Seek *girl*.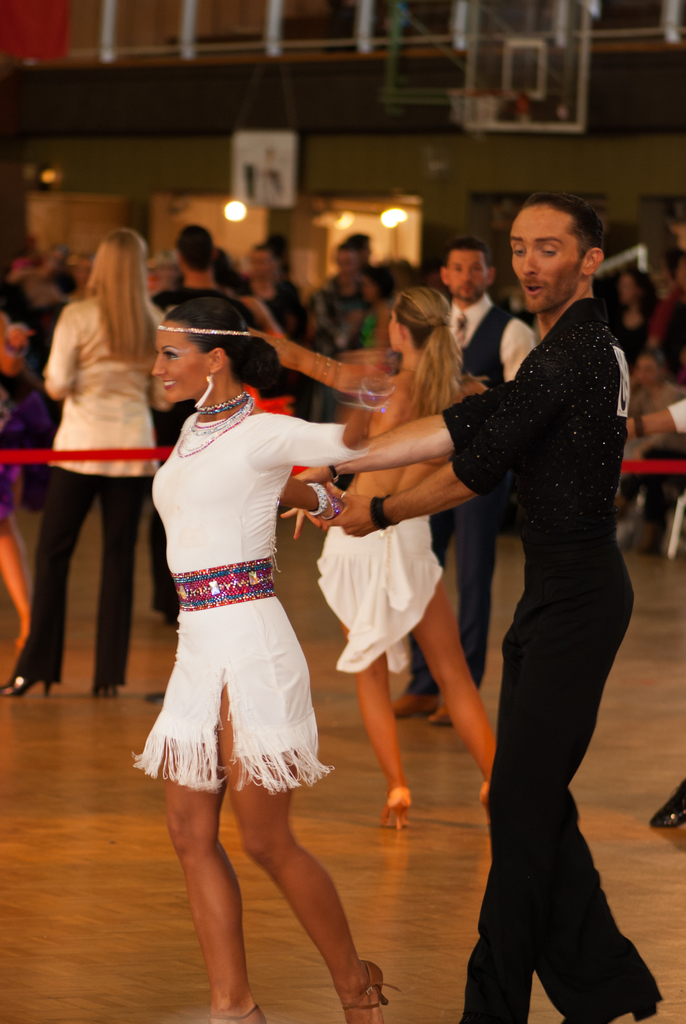
crop(0, 313, 44, 685).
